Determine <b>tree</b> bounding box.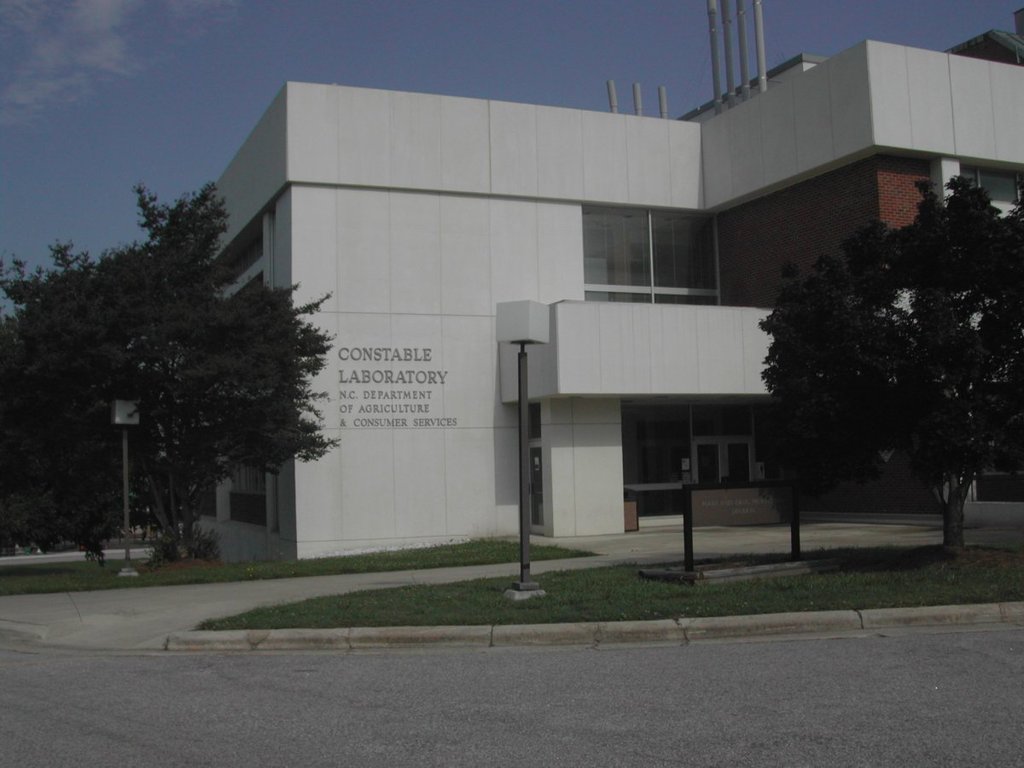
Determined: (left=0, top=175, right=378, bottom=583).
